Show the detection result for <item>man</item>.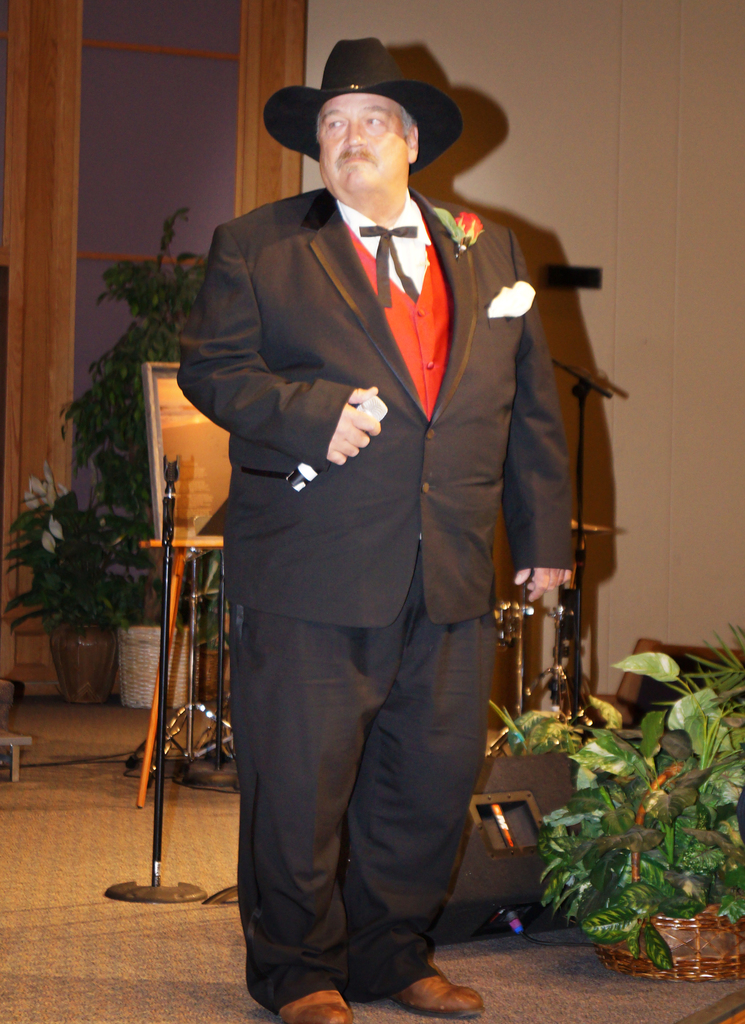
left=176, top=38, right=573, bottom=1023.
